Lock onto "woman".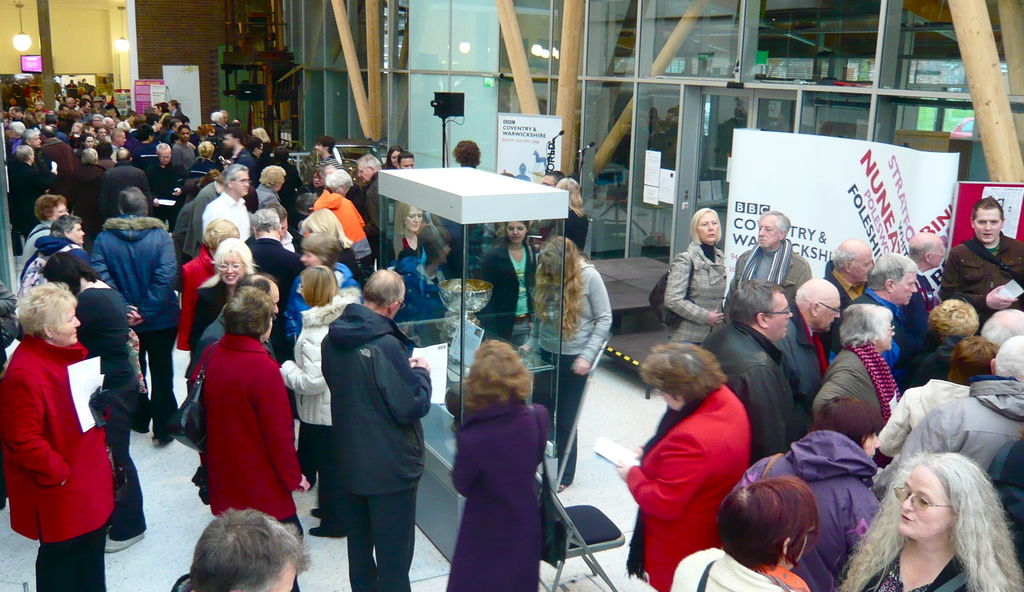
Locked: [x1=386, y1=197, x2=441, y2=342].
